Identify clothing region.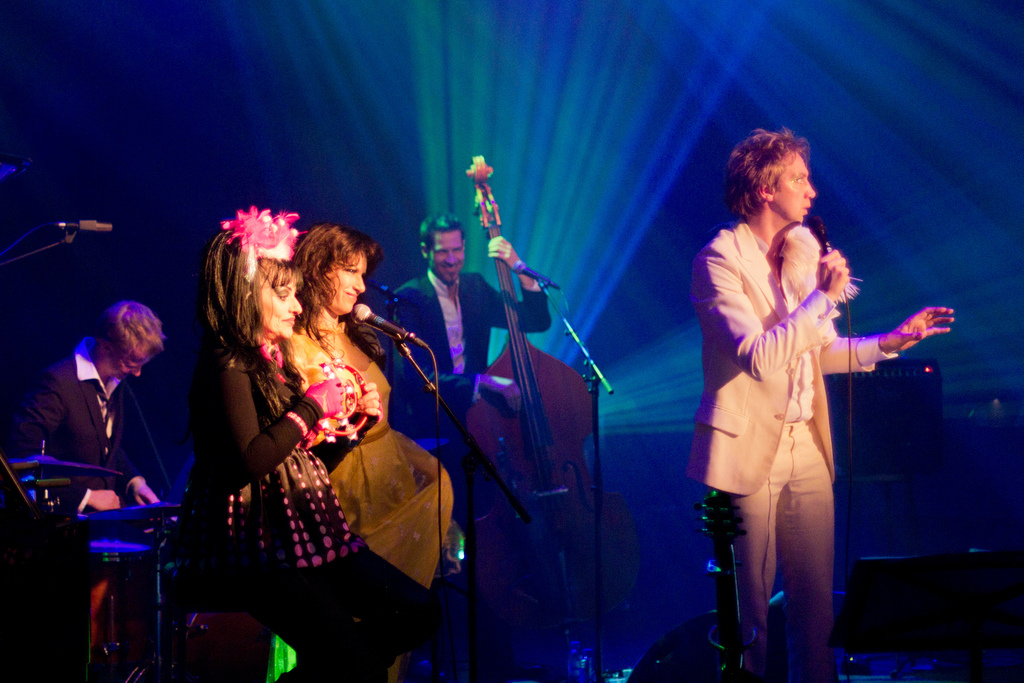
Region: bbox(698, 197, 939, 608).
